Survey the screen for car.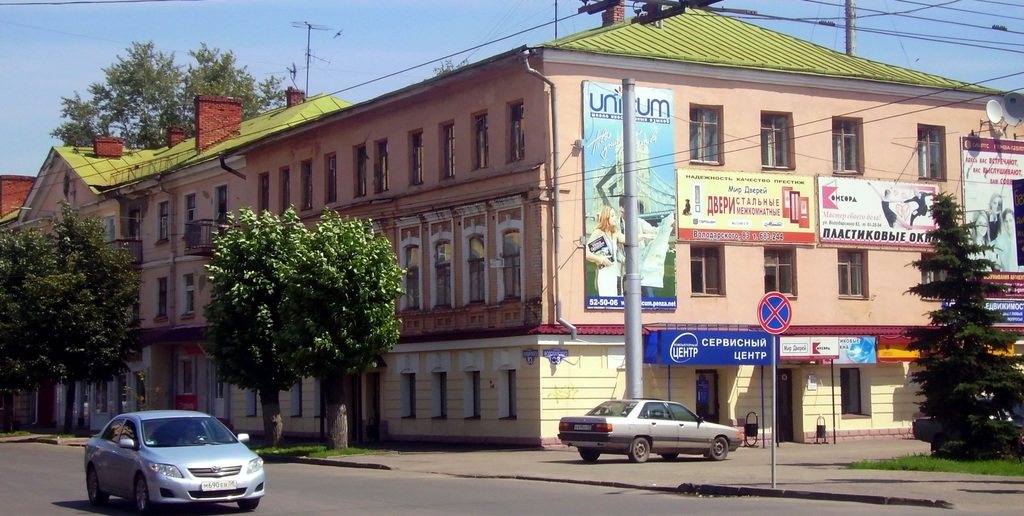
Survey found: 565,394,731,467.
